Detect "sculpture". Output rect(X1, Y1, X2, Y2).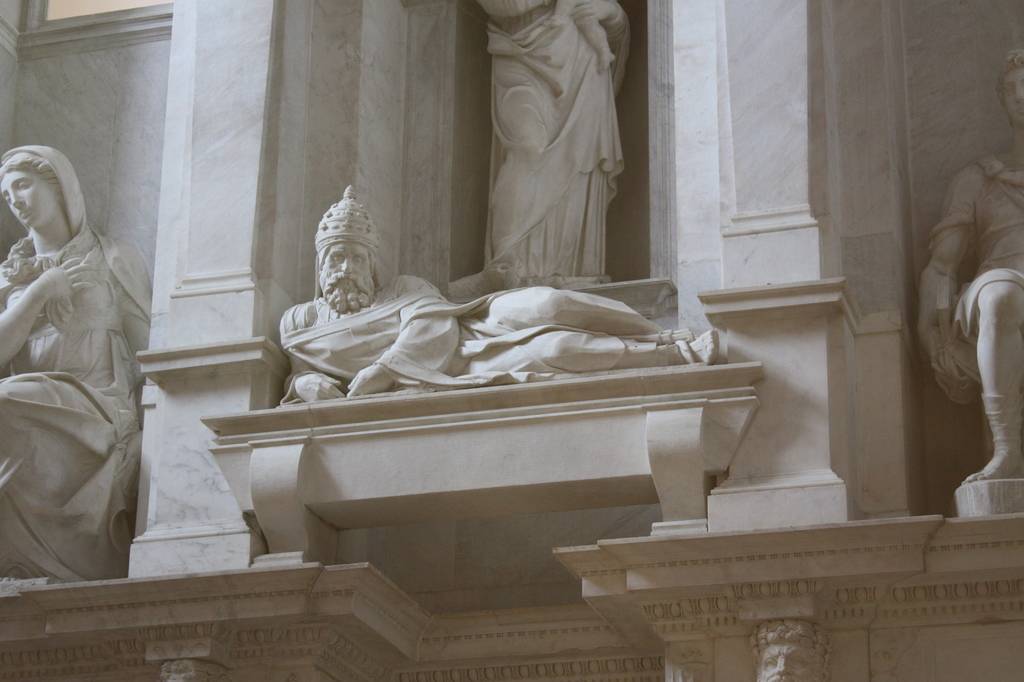
rect(278, 178, 721, 405).
